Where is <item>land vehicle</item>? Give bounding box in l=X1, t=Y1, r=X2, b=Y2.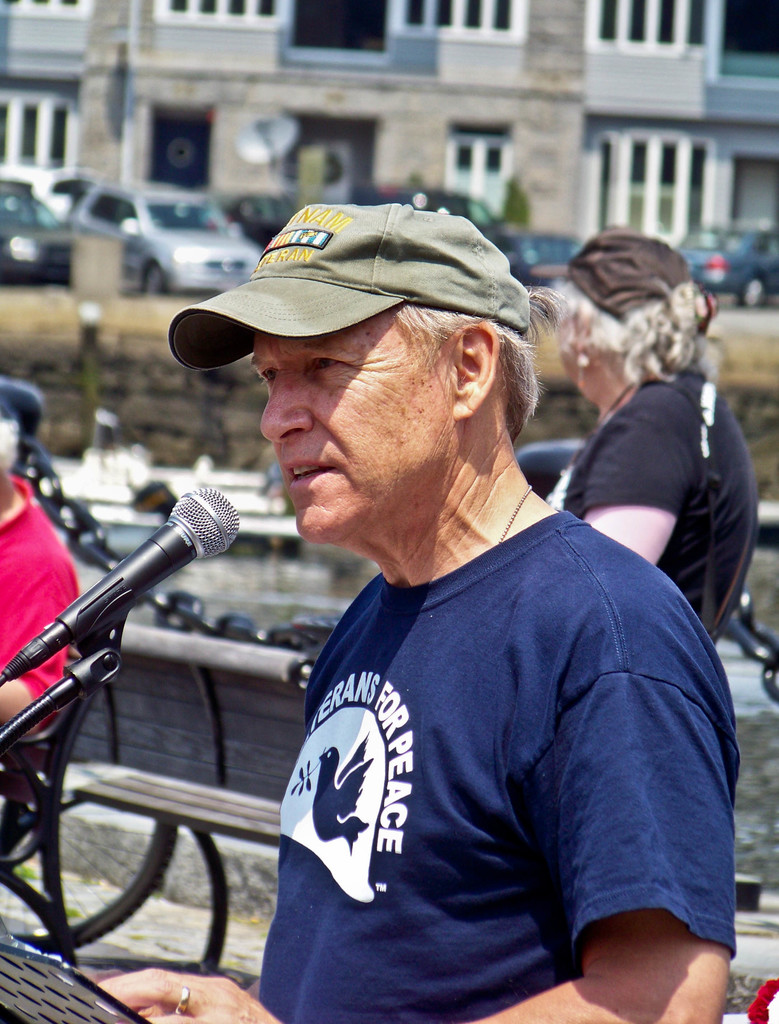
l=0, t=178, r=75, b=273.
